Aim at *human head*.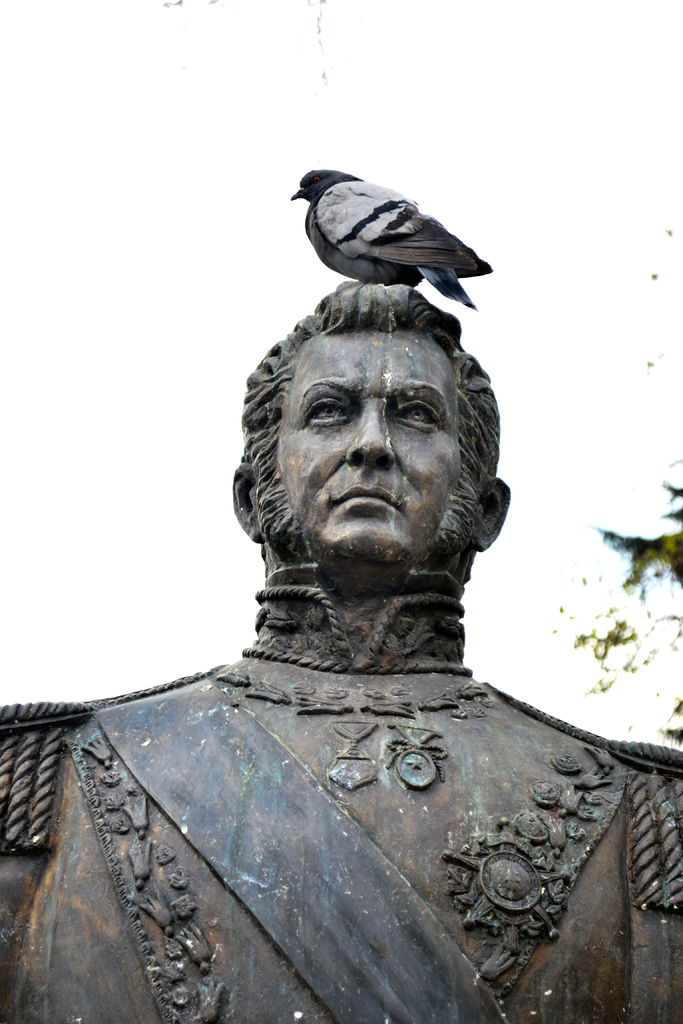
Aimed at [left=232, top=280, right=509, bottom=595].
